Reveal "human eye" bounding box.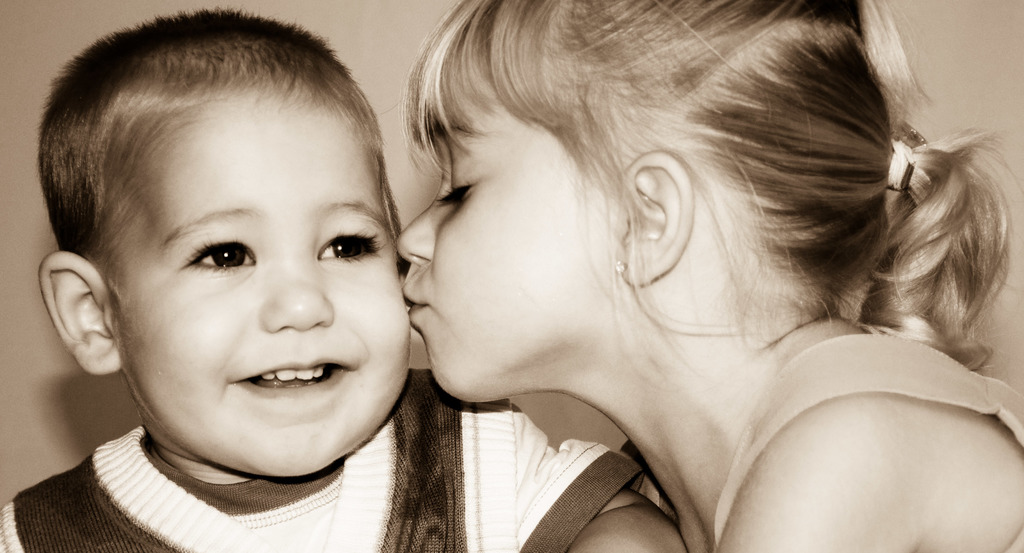
Revealed: BBox(161, 234, 250, 287).
